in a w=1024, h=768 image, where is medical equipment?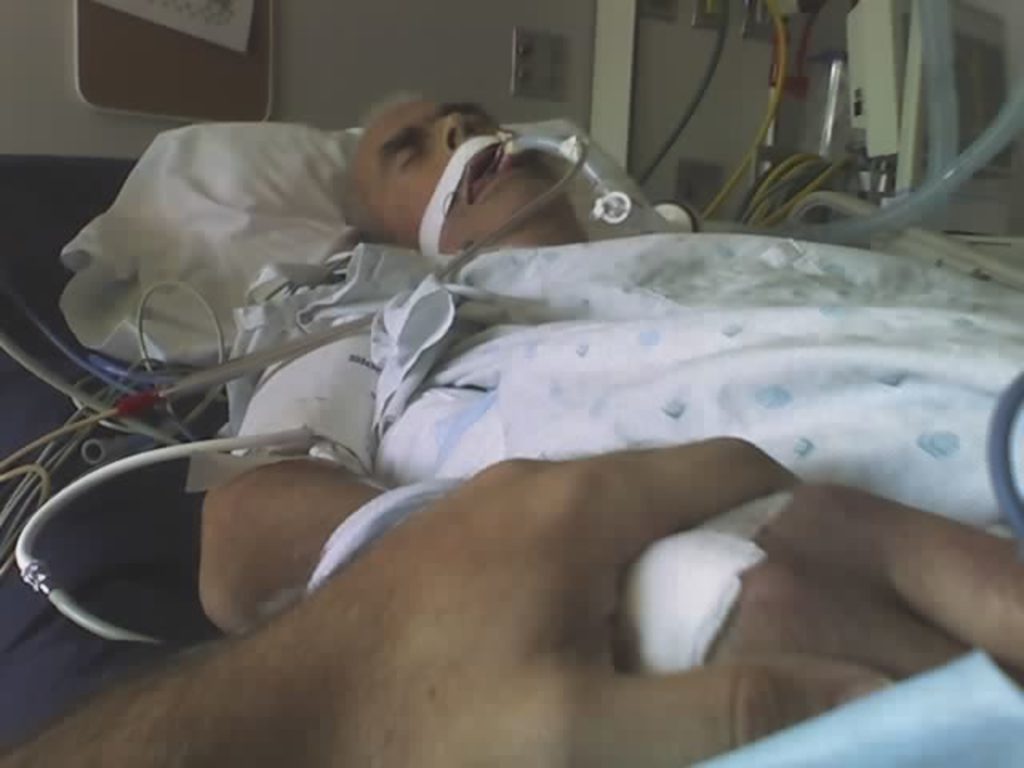
{"left": 499, "top": 118, "right": 674, "bottom": 243}.
